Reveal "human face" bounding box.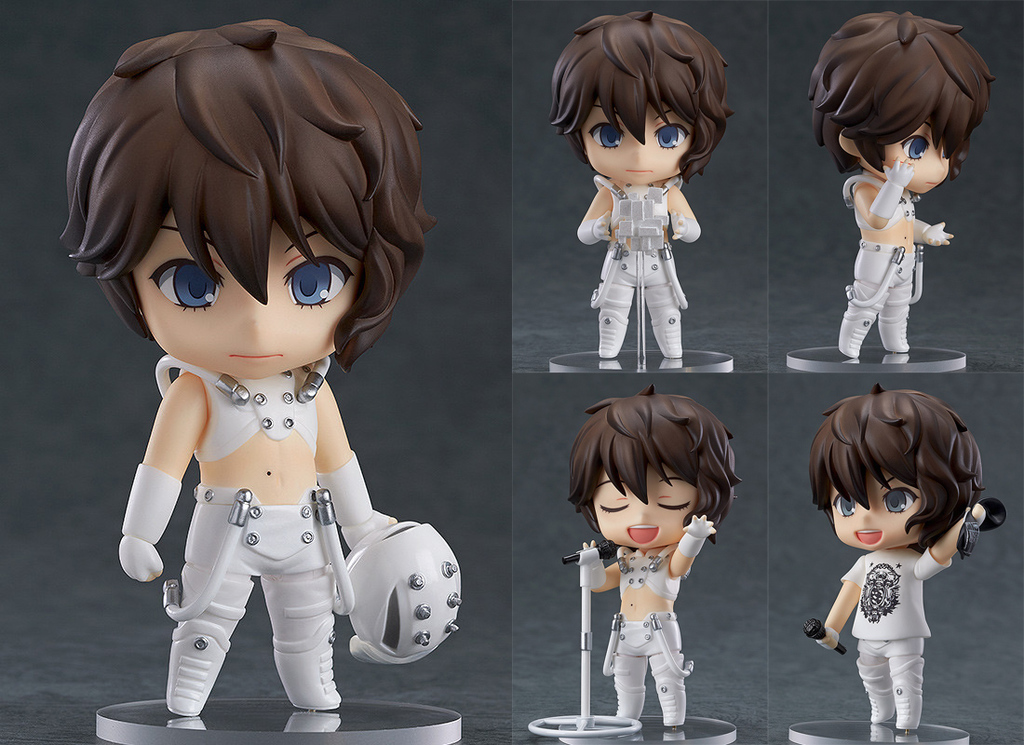
Revealed: (583,103,694,183).
